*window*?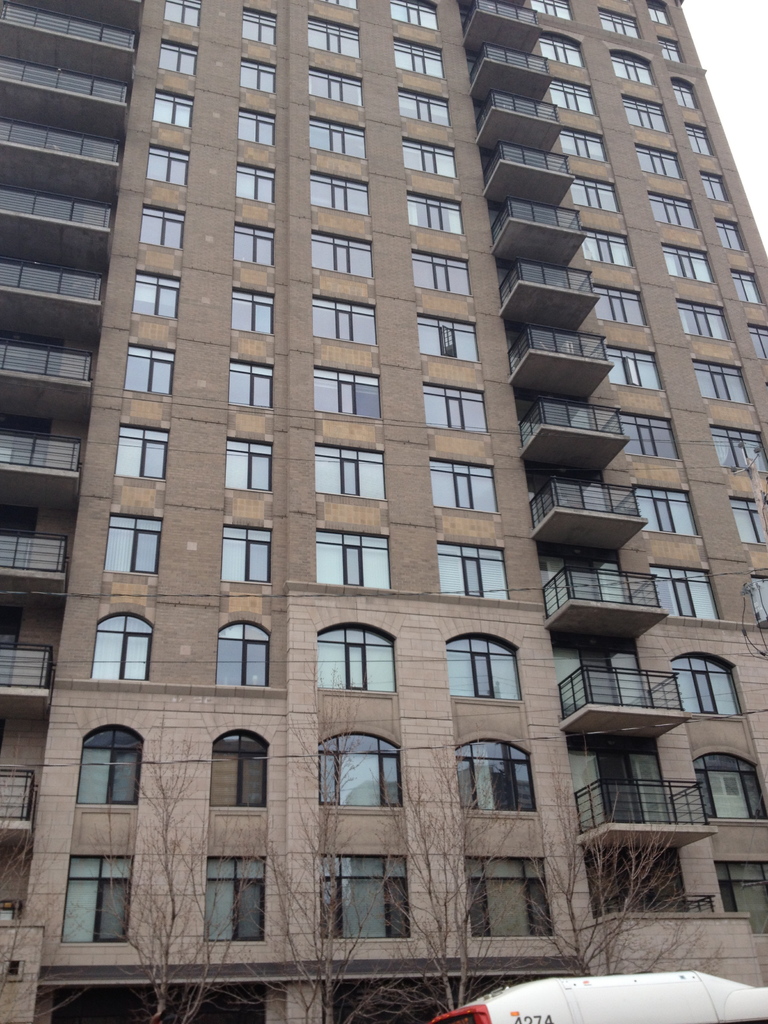
<bbox>307, 116, 366, 161</bbox>
